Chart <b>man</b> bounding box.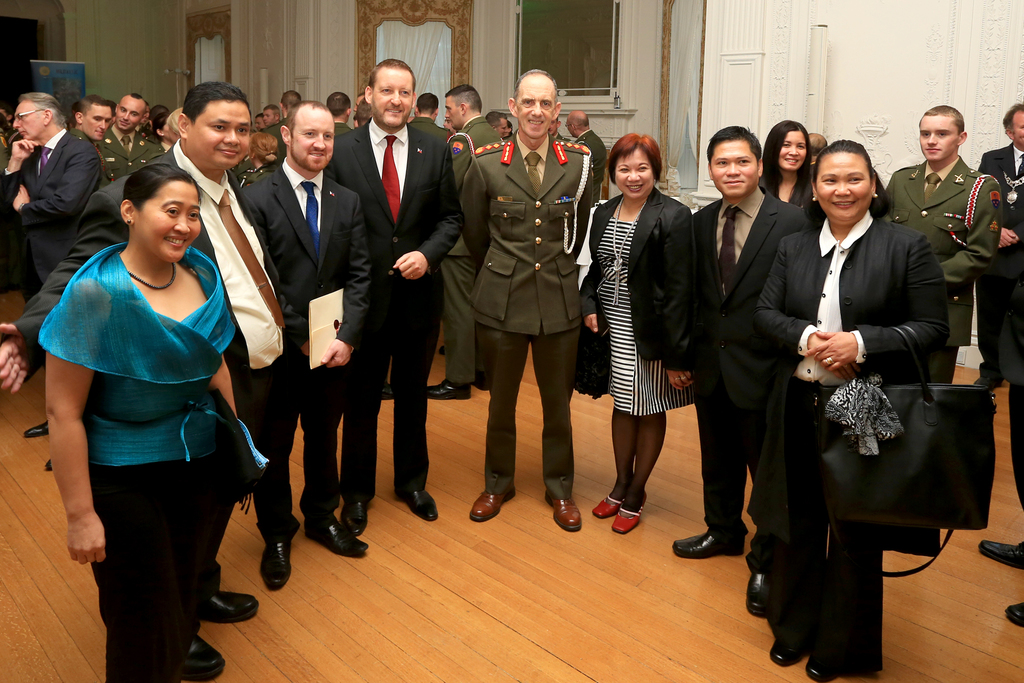
Charted: box(883, 105, 1005, 384).
